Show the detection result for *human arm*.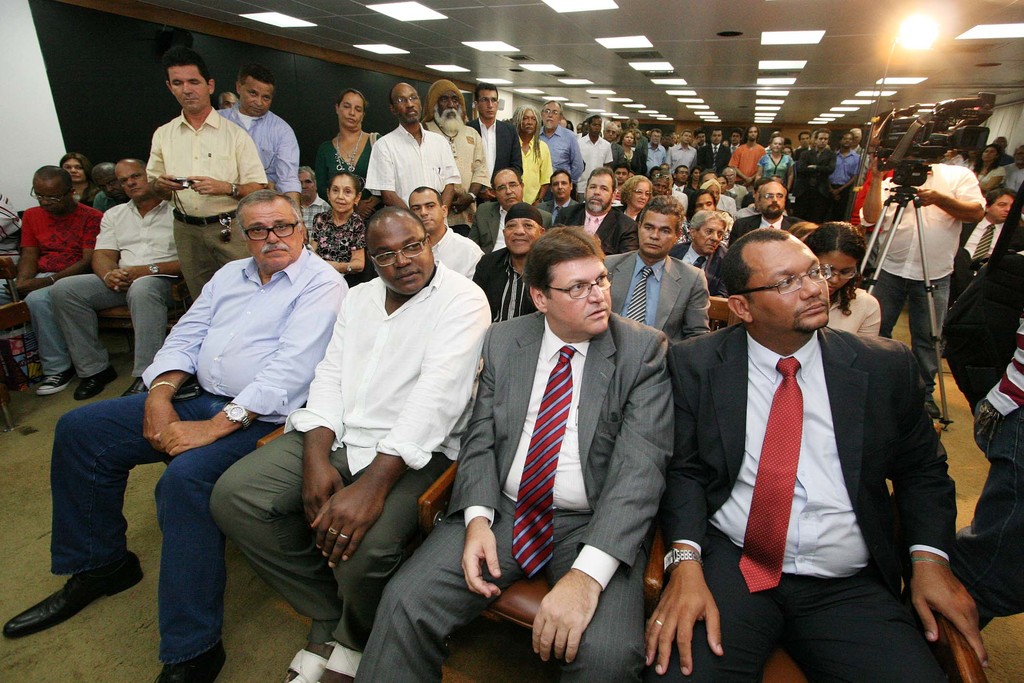
{"left": 125, "top": 261, "right": 188, "bottom": 278}.
